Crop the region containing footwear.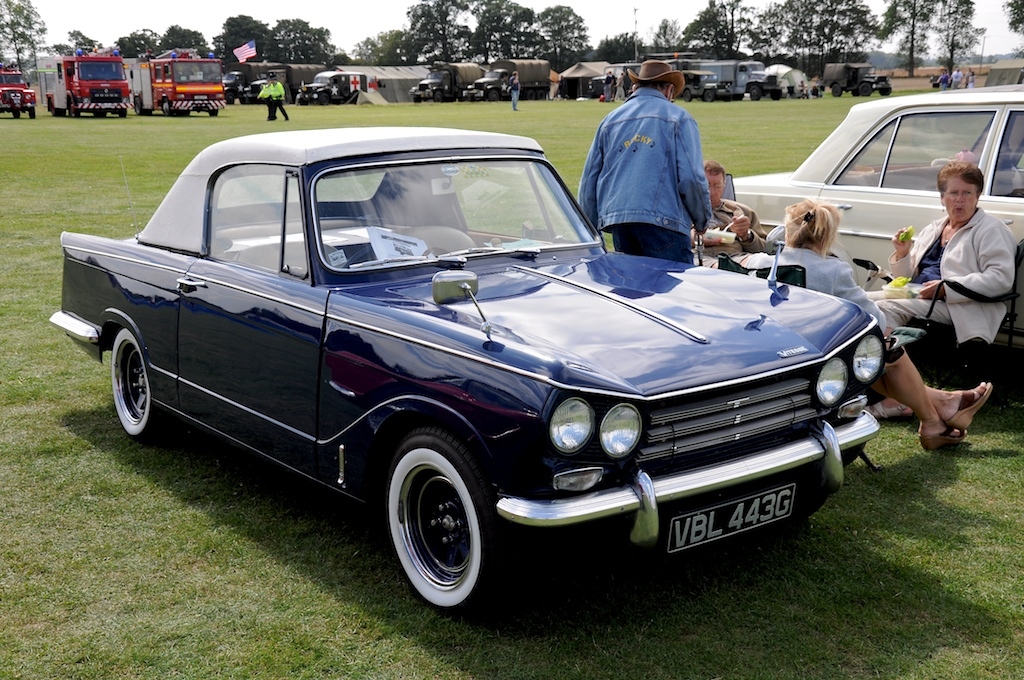
Crop region: region(863, 401, 909, 417).
